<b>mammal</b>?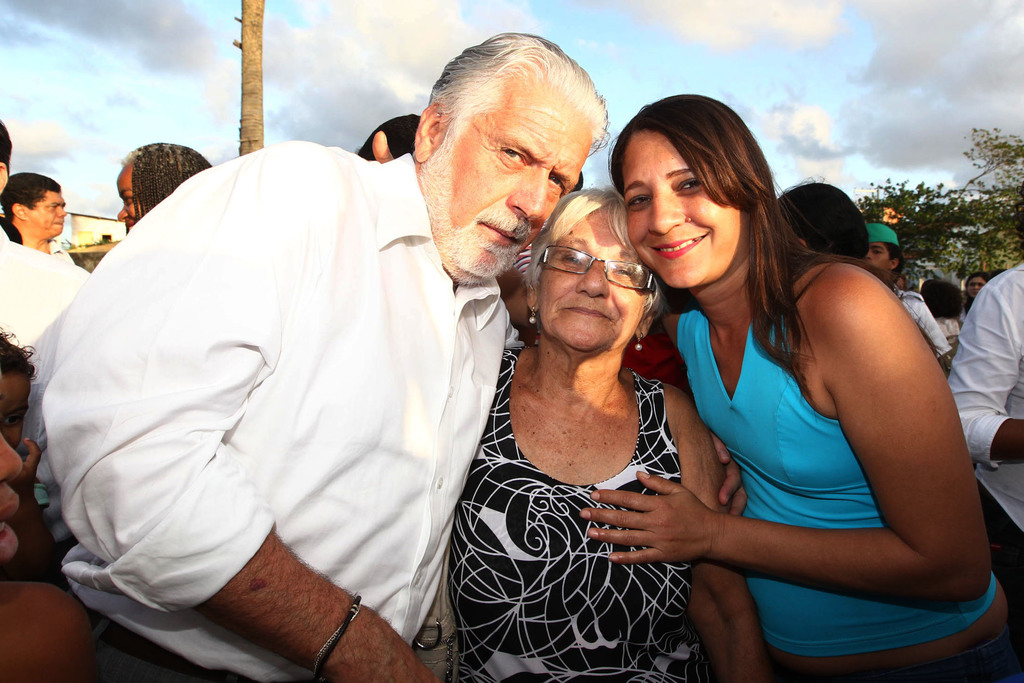
select_region(0, 319, 68, 588)
